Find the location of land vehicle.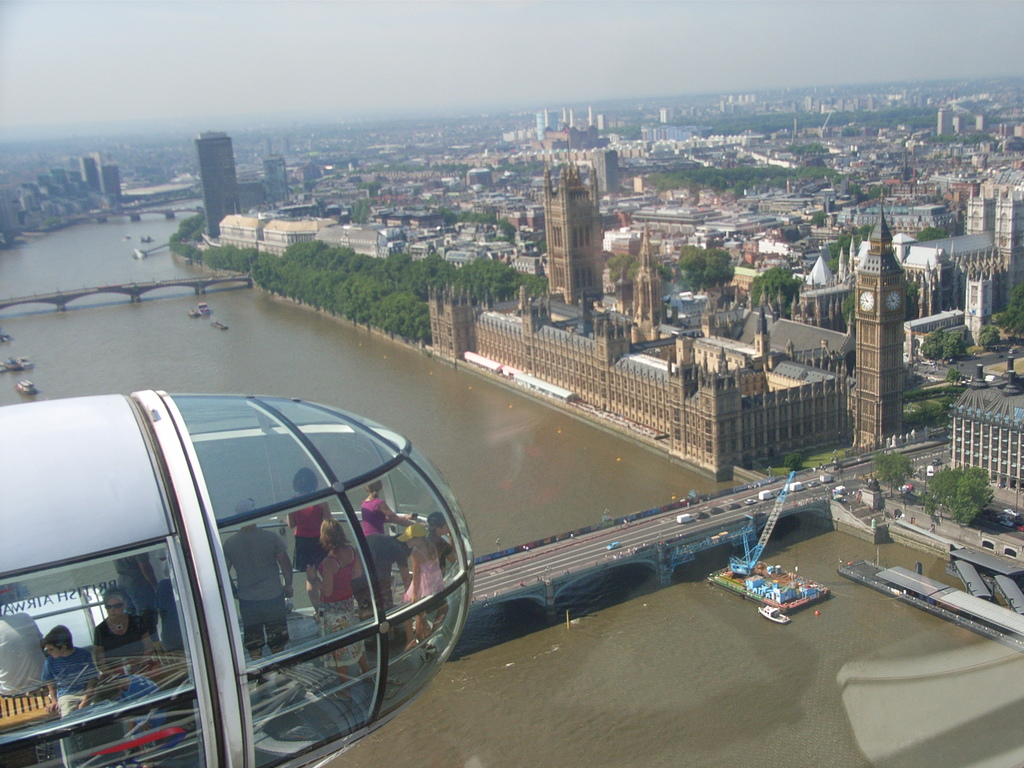
Location: x1=1006, y1=509, x2=1021, y2=516.
